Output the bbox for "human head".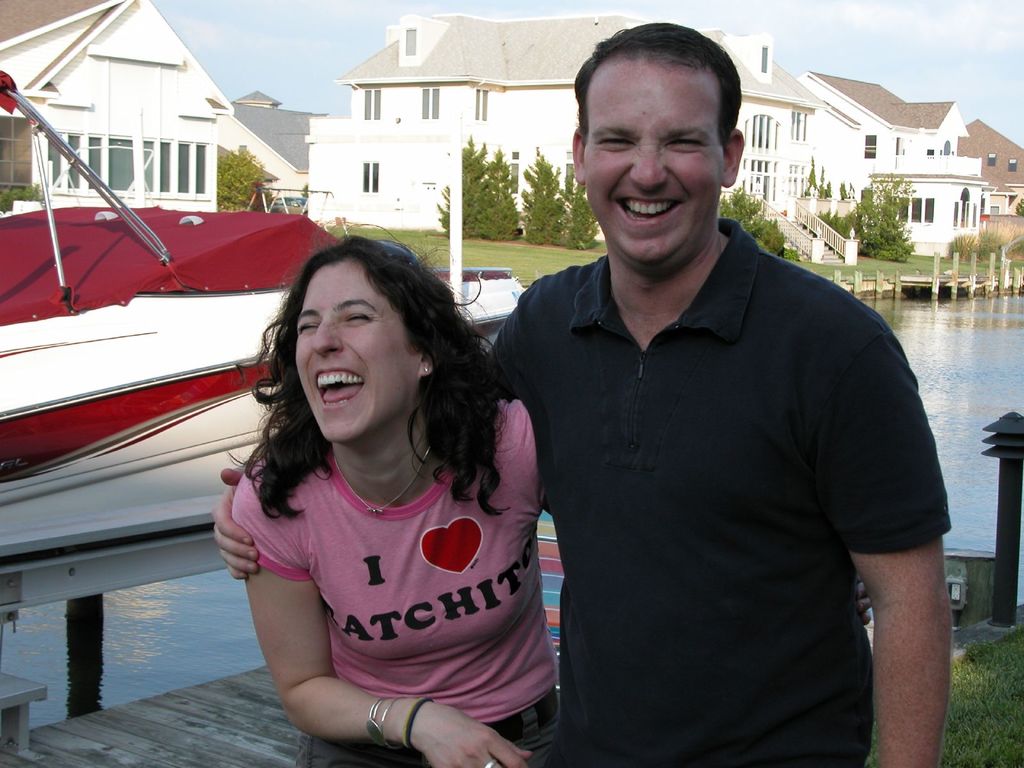
x1=571, y1=24, x2=747, y2=269.
